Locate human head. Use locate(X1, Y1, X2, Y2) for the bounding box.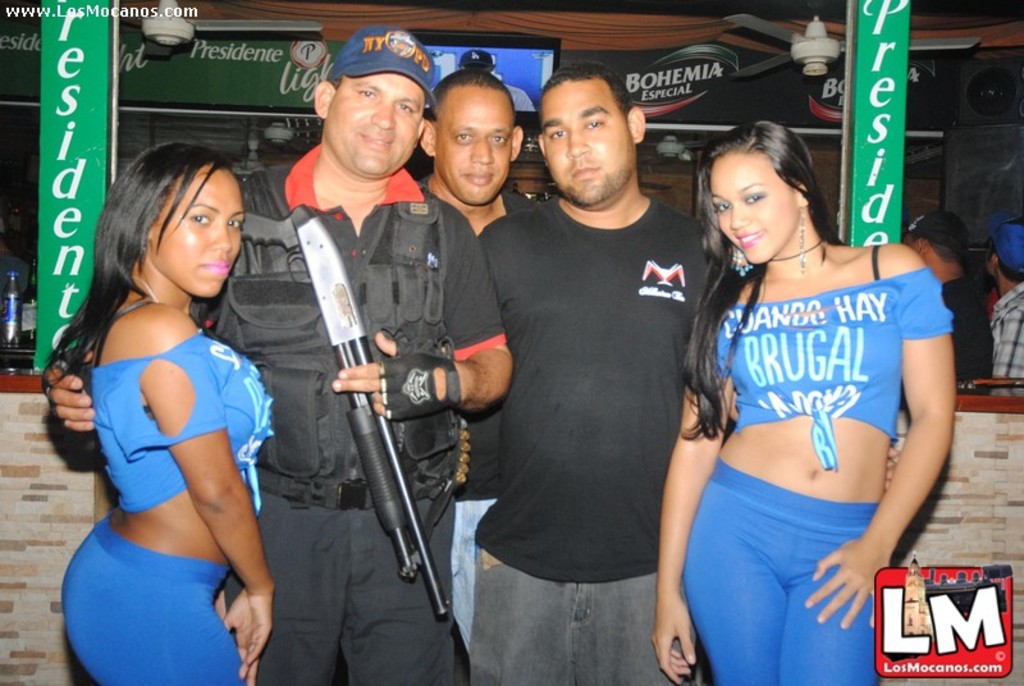
locate(105, 142, 248, 301).
